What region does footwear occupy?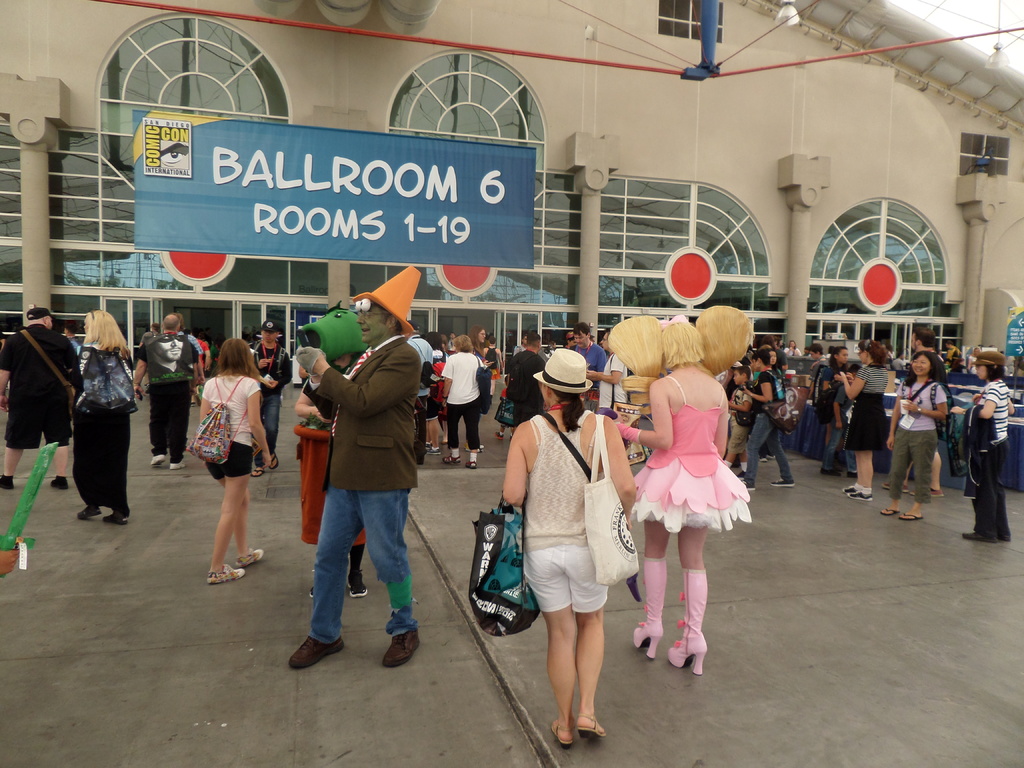
{"left": 961, "top": 531, "right": 1013, "bottom": 542}.
